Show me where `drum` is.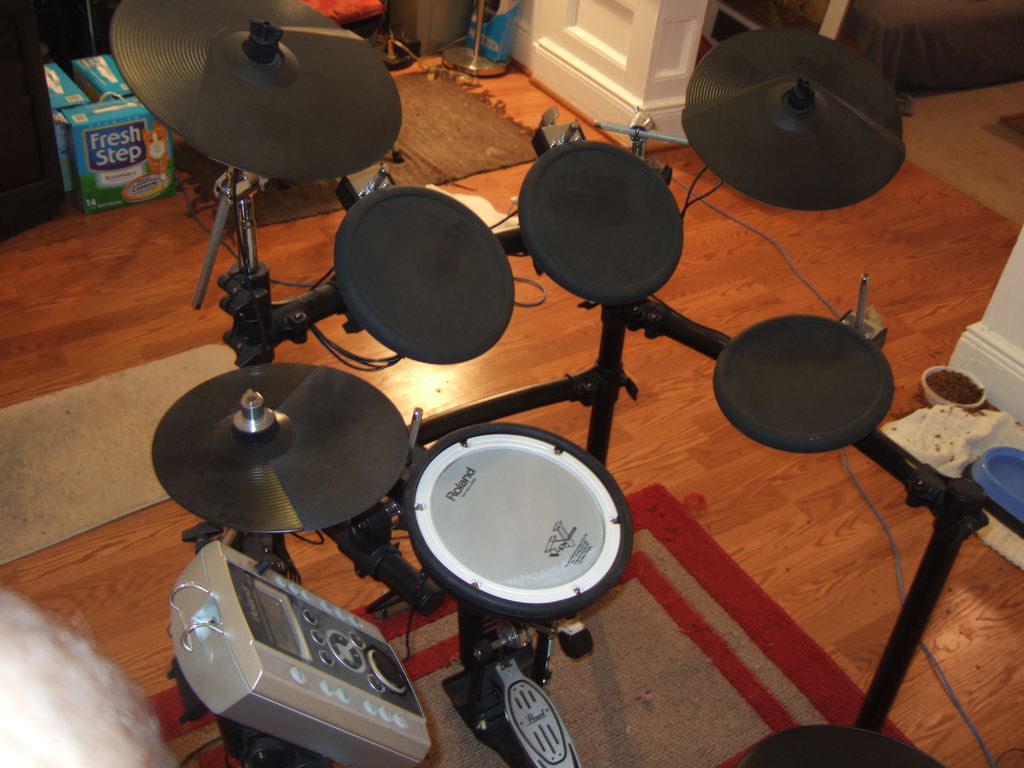
`drum` is at [x1=402, y1=426, x2=637, y2=627].
